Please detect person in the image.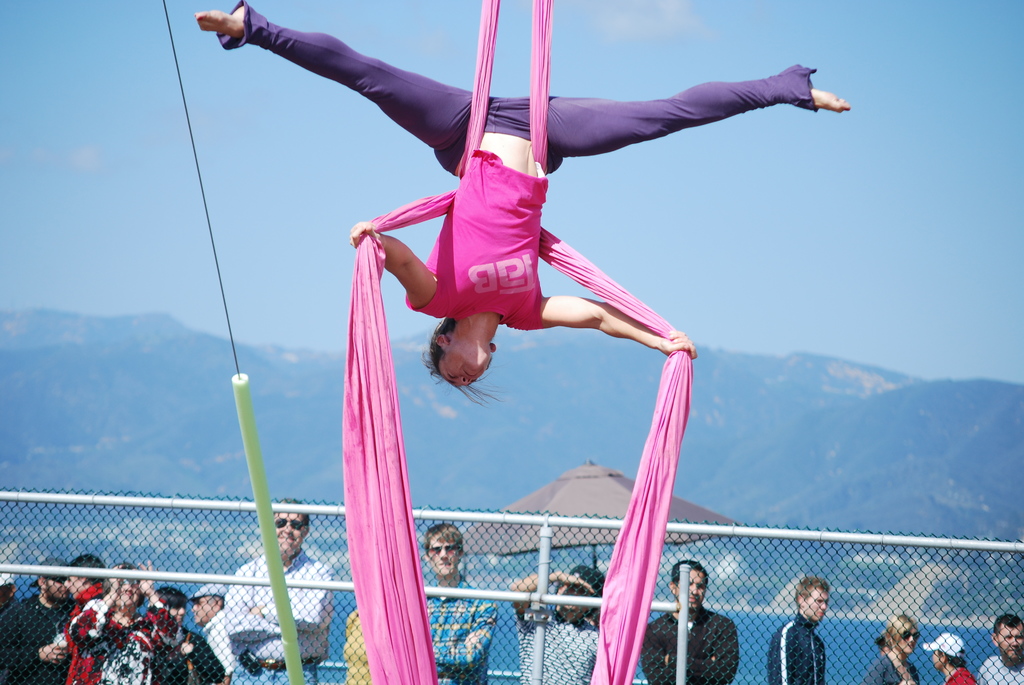
[925,629,976,684].
